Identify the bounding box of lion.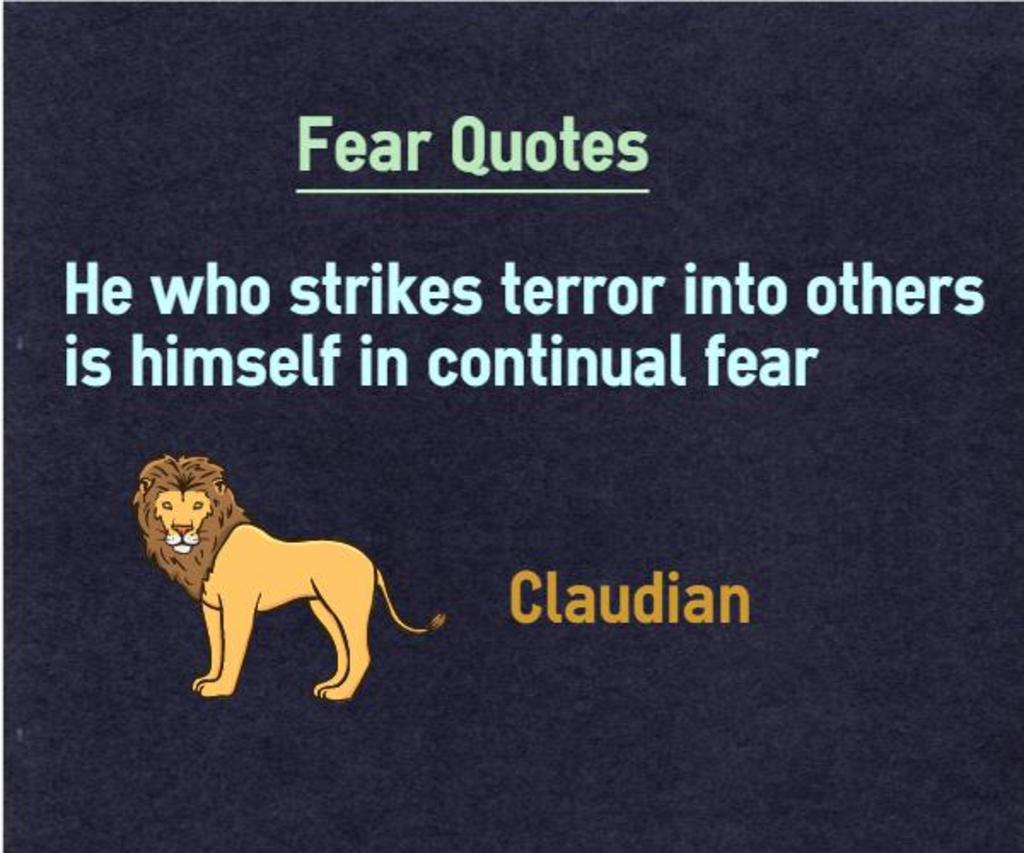
crop(131, 457, 451, 699).
